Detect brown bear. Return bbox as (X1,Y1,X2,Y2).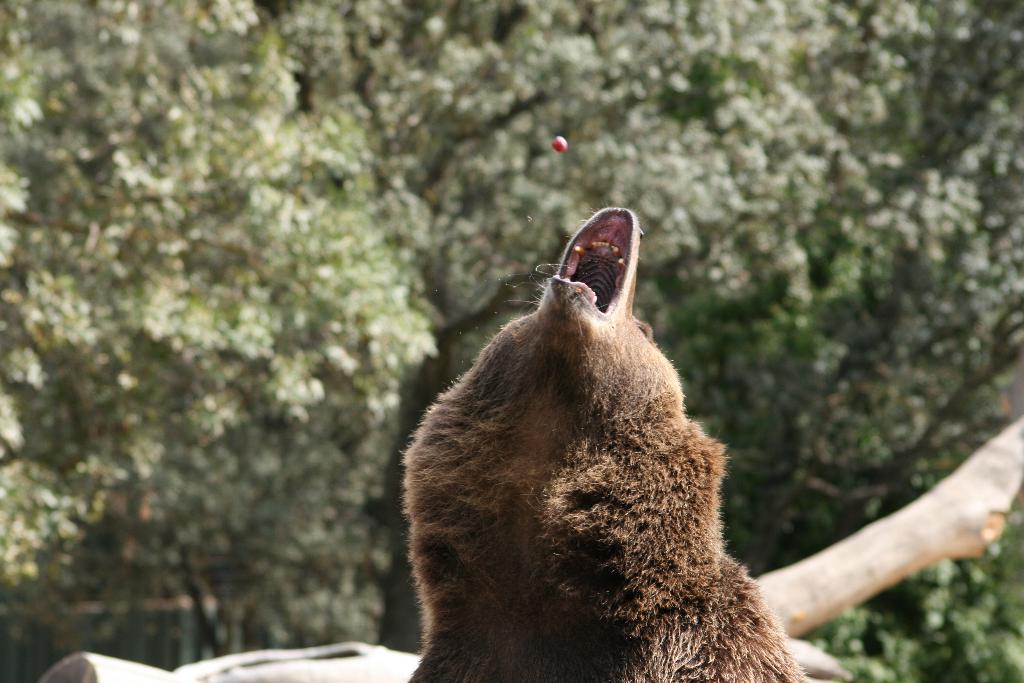
(390,200,808,682).
